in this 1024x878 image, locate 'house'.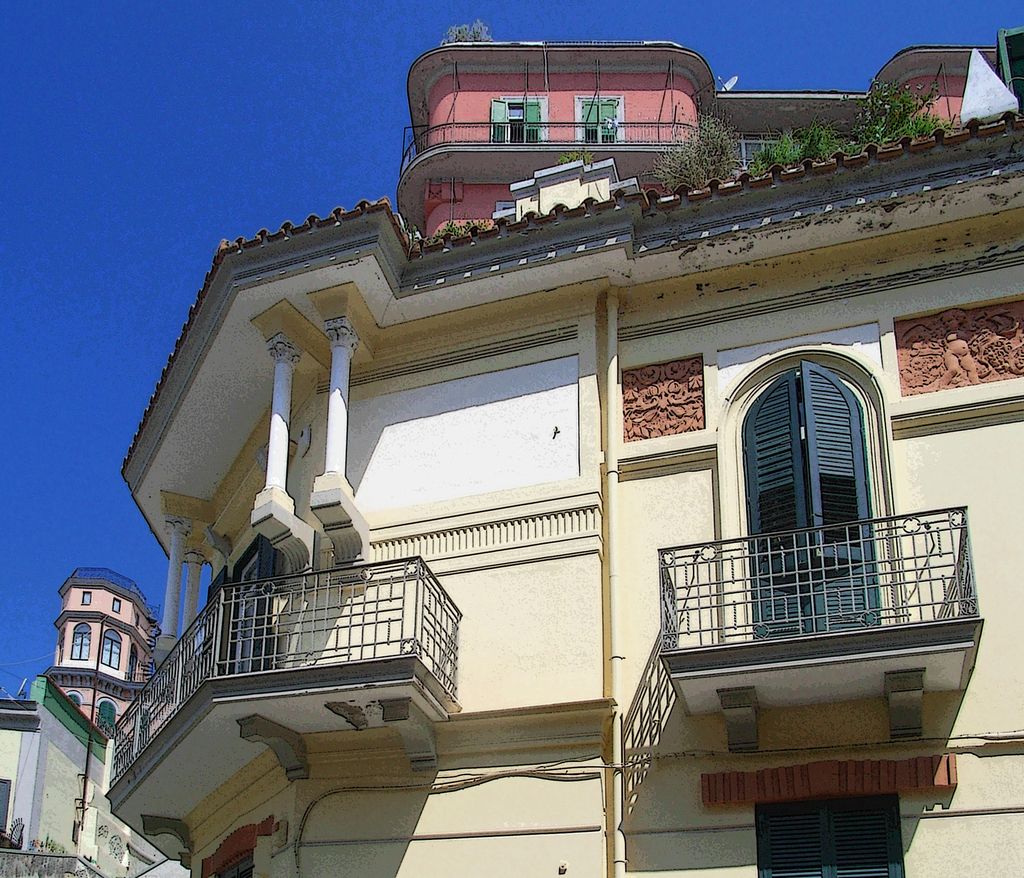
Bounding box: {"left": 51, "top": 51, "right": 1018, "bottom": 877}.
